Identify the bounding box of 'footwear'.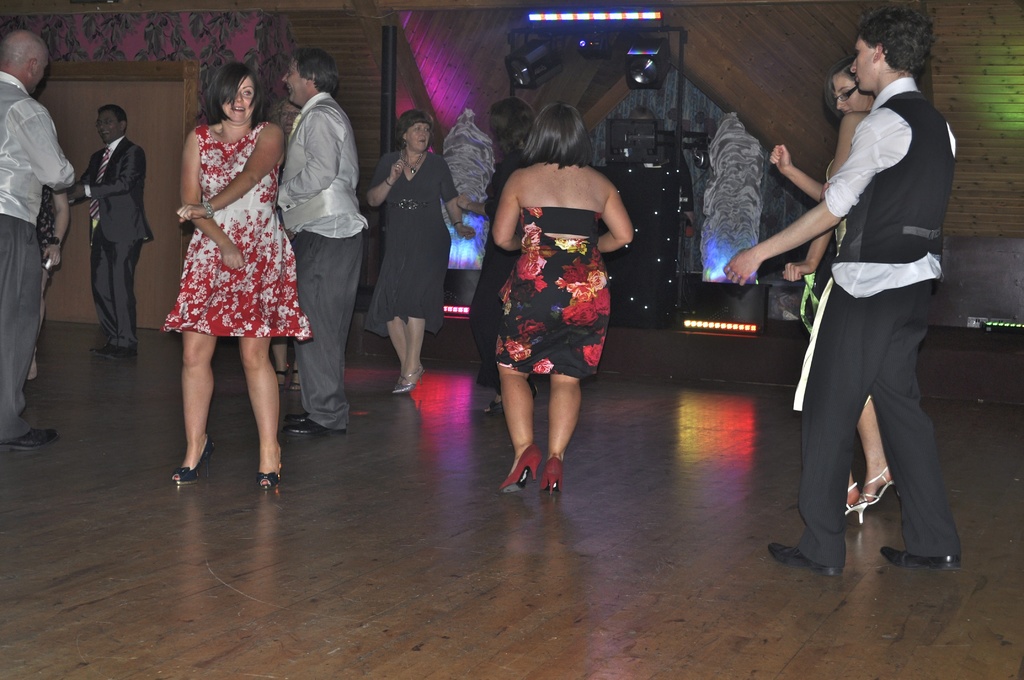
0,419,50,454.
